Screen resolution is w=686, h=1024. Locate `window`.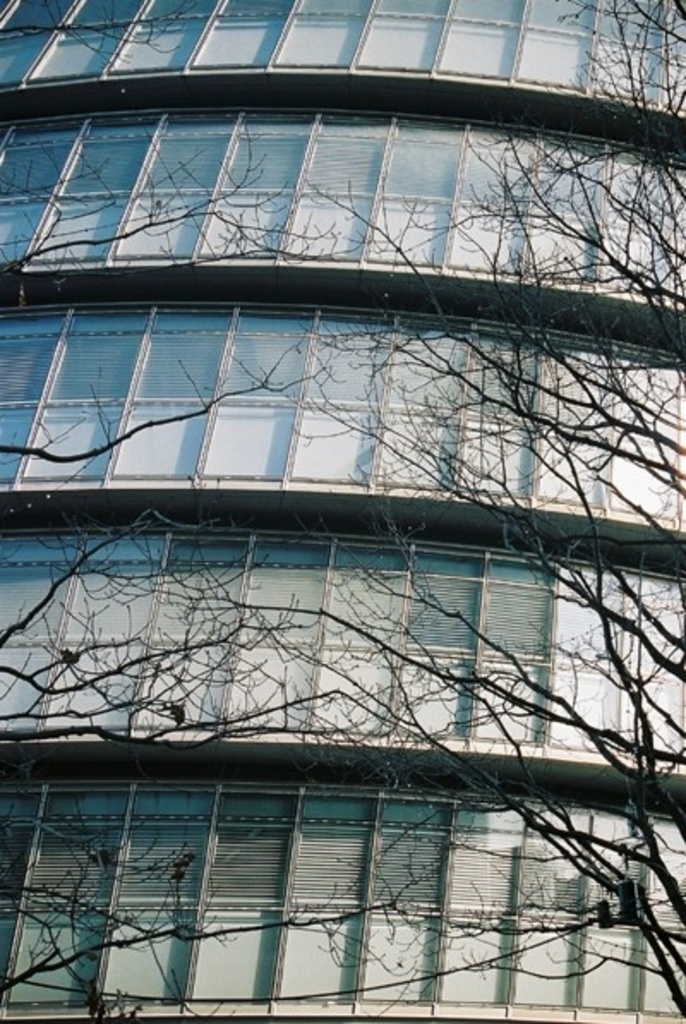
bbox(297, 818, 358, 904).
